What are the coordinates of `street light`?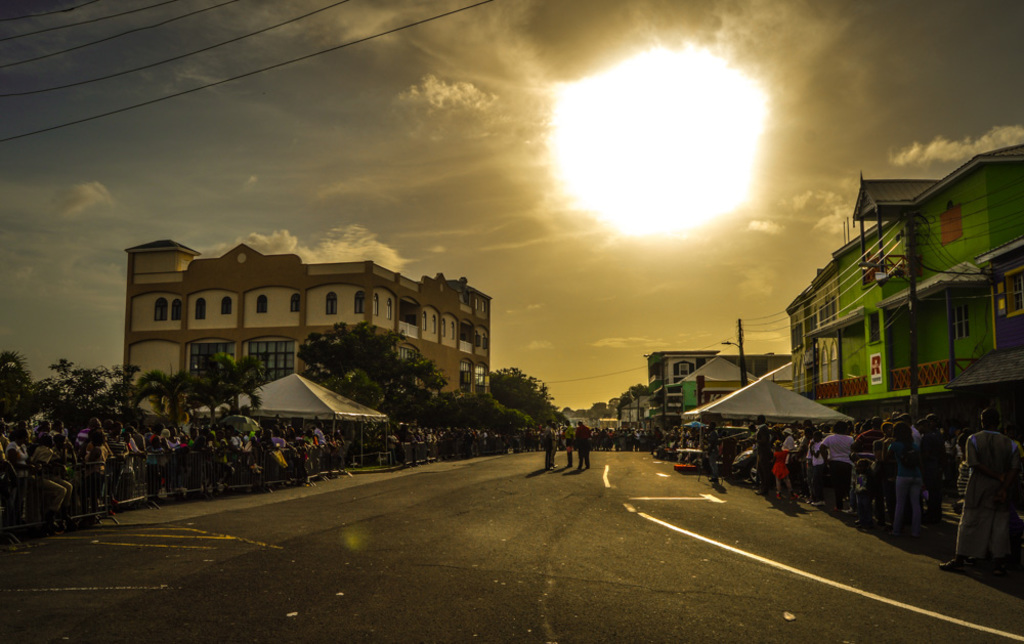
locate(724, 338, 740, 353).
